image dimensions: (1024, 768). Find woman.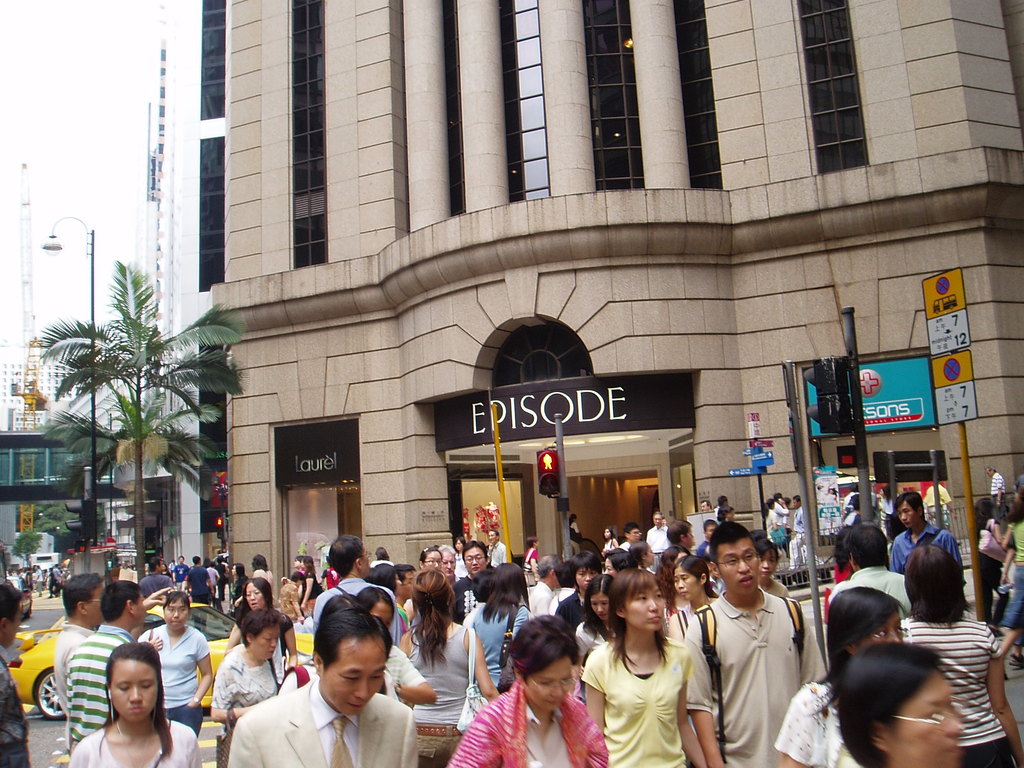
(68,638,202,767).
